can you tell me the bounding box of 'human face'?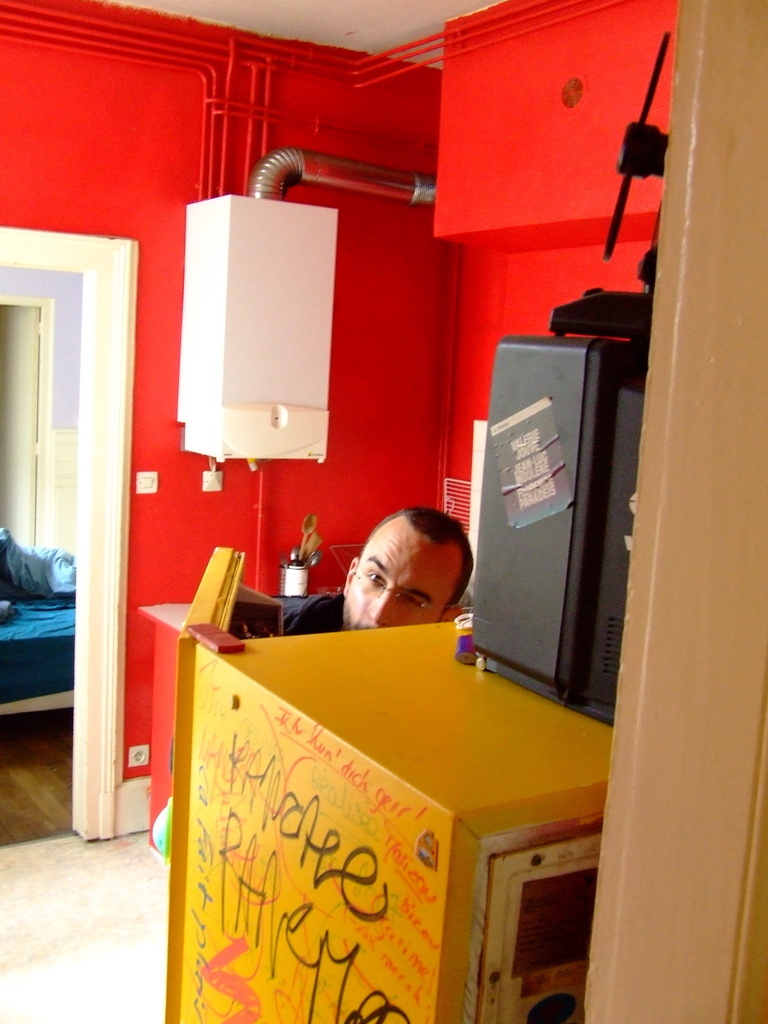
Rect(343, 521, 463, 633).
